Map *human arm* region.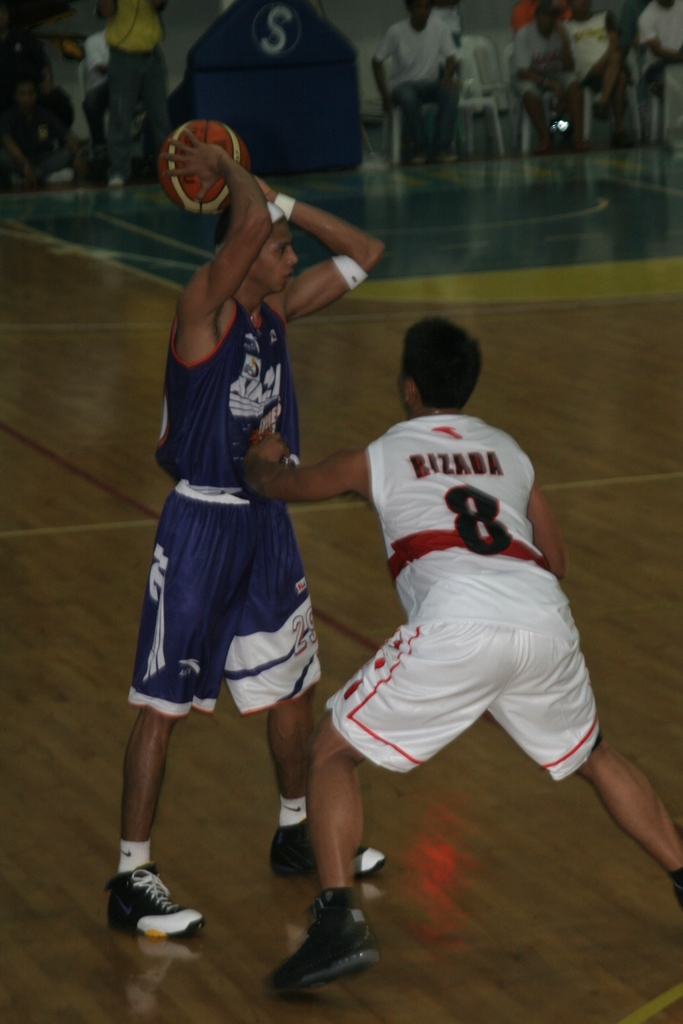
Mapped to (521, 462, 573, 581).
